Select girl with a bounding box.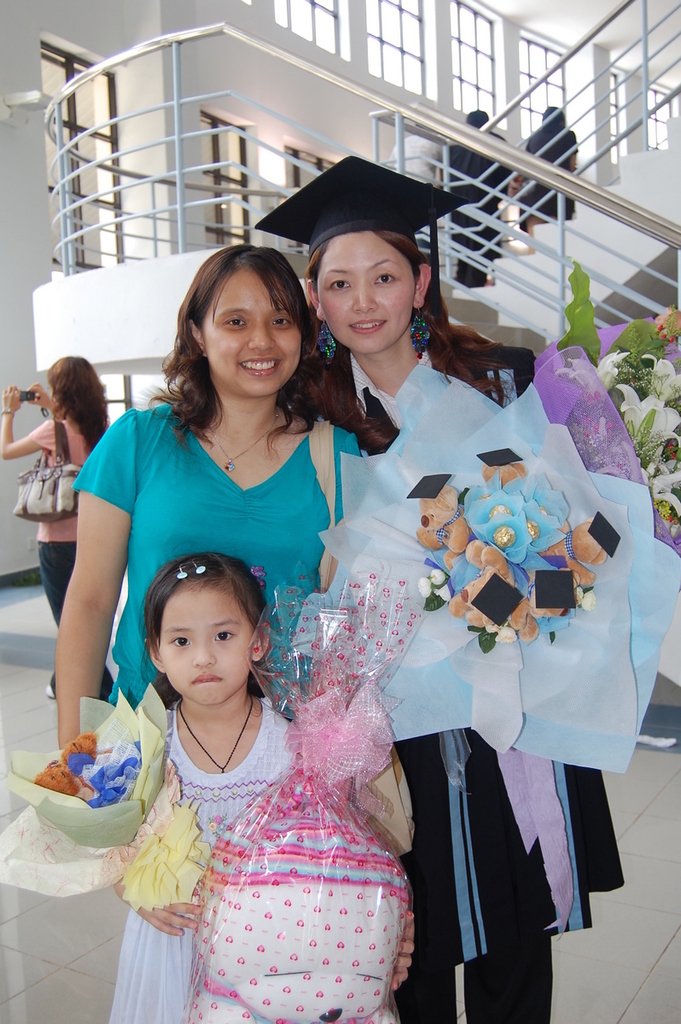
locate(39, 239, 363, 761).
